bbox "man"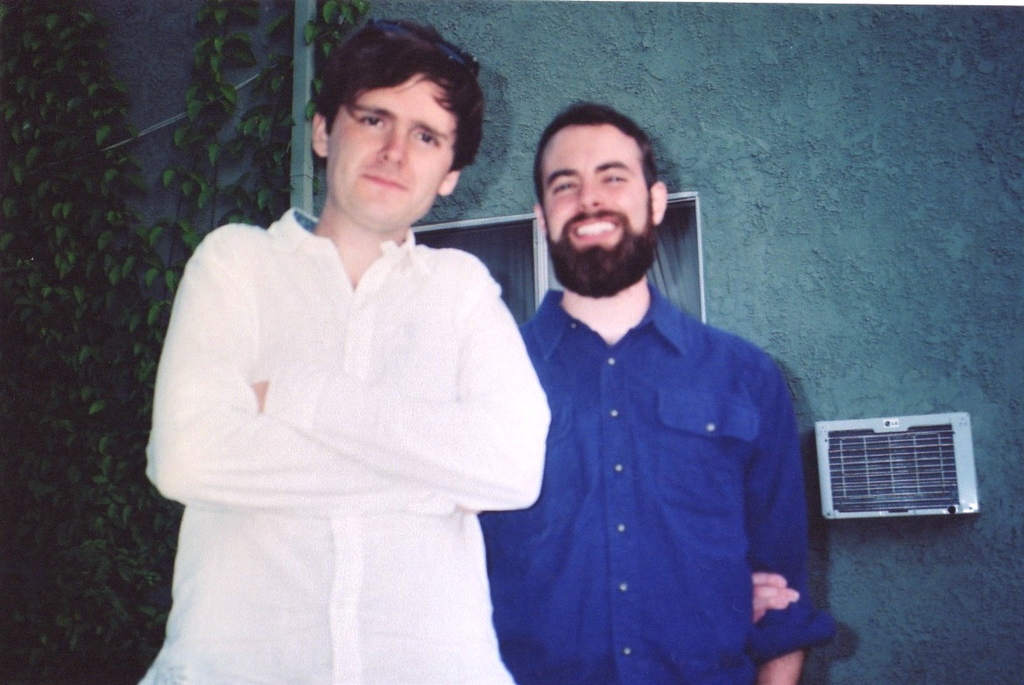
(136,21,553,684)
